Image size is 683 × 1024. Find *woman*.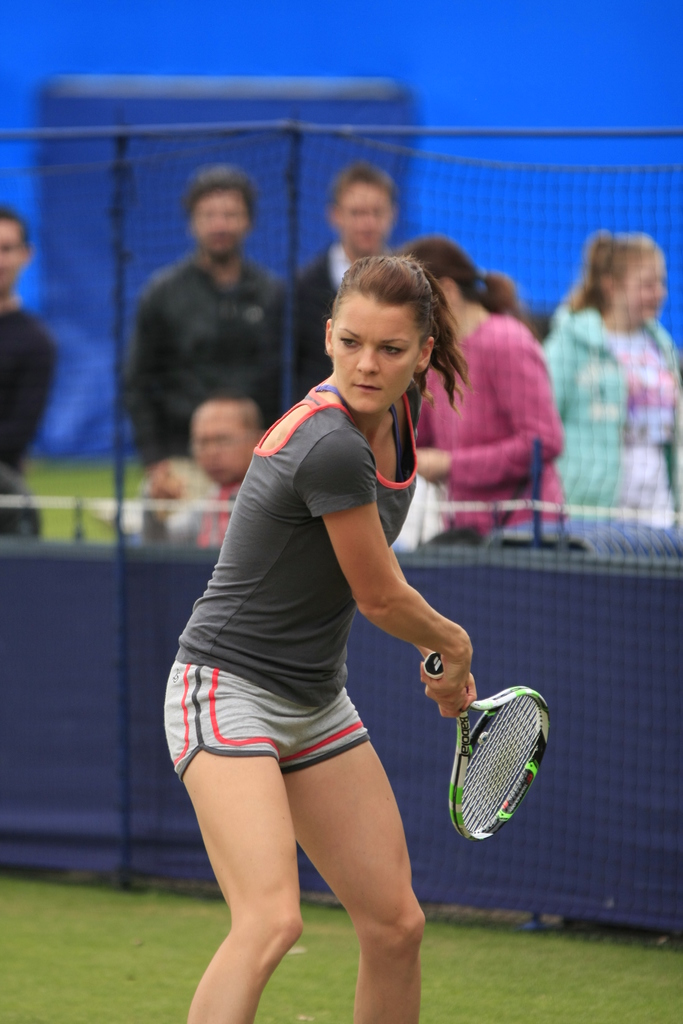
locate(172, 218, 506, 1023).
